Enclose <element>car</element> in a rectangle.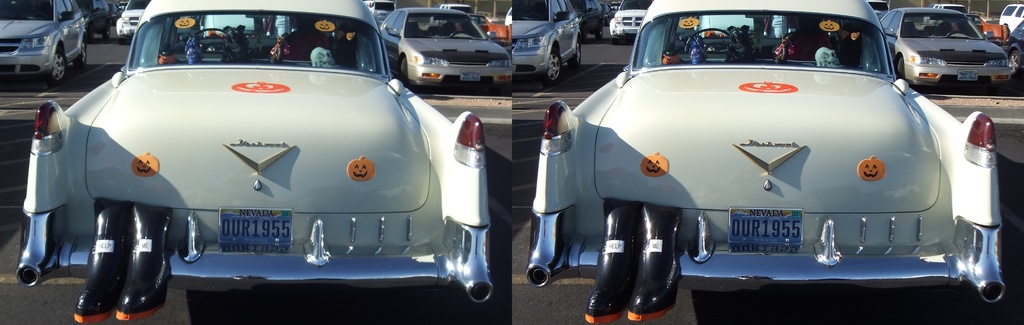
0/0/86/85.
